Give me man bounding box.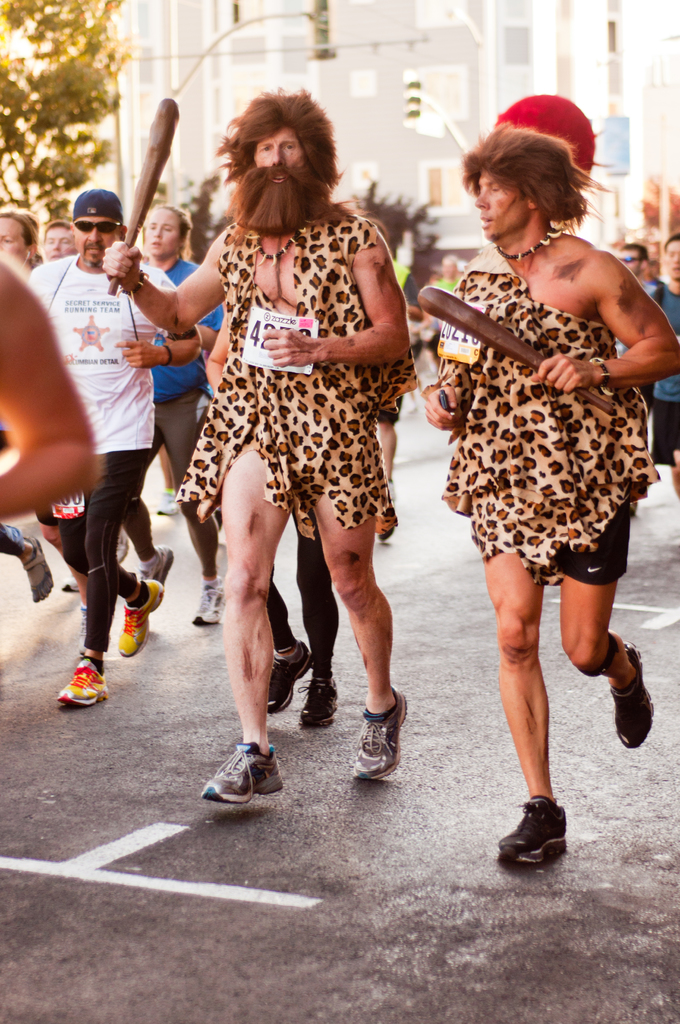
81:78:456:828.
